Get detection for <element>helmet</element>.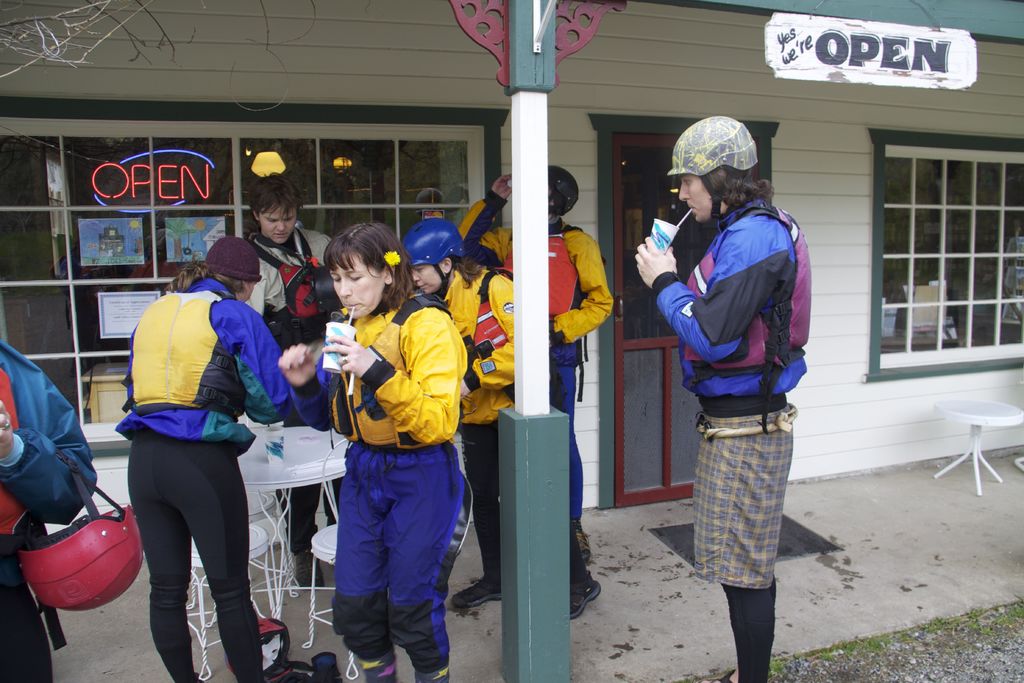
Detection: 549/161/584/217.
